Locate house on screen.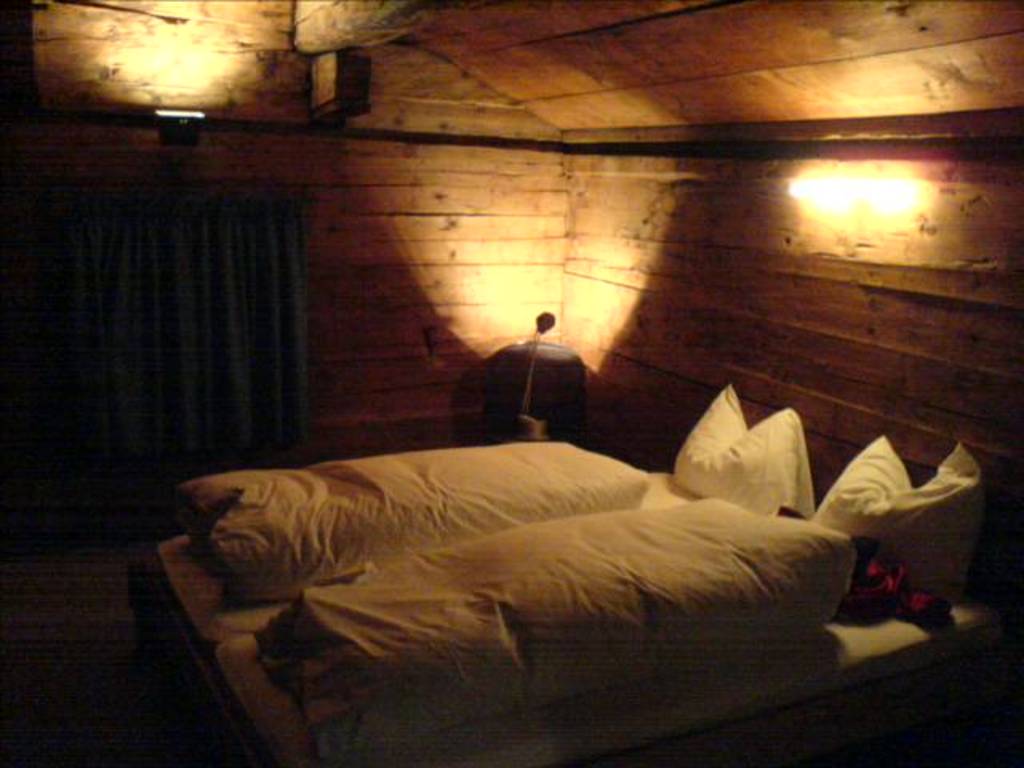
On screen at left=0, top=0, right=1022, bottom=766.
